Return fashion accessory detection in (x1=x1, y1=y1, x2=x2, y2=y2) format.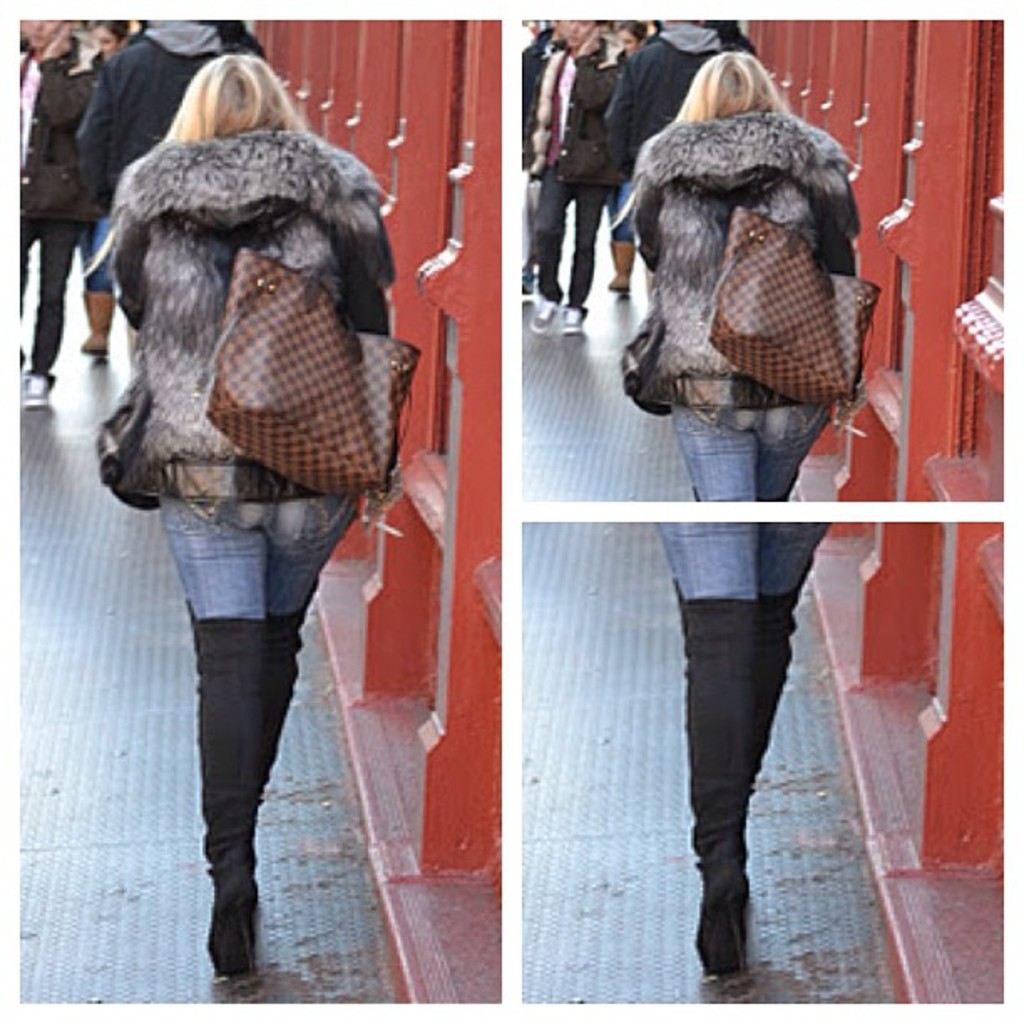
(x1=731, y1=591, x2=795, y2=788).
